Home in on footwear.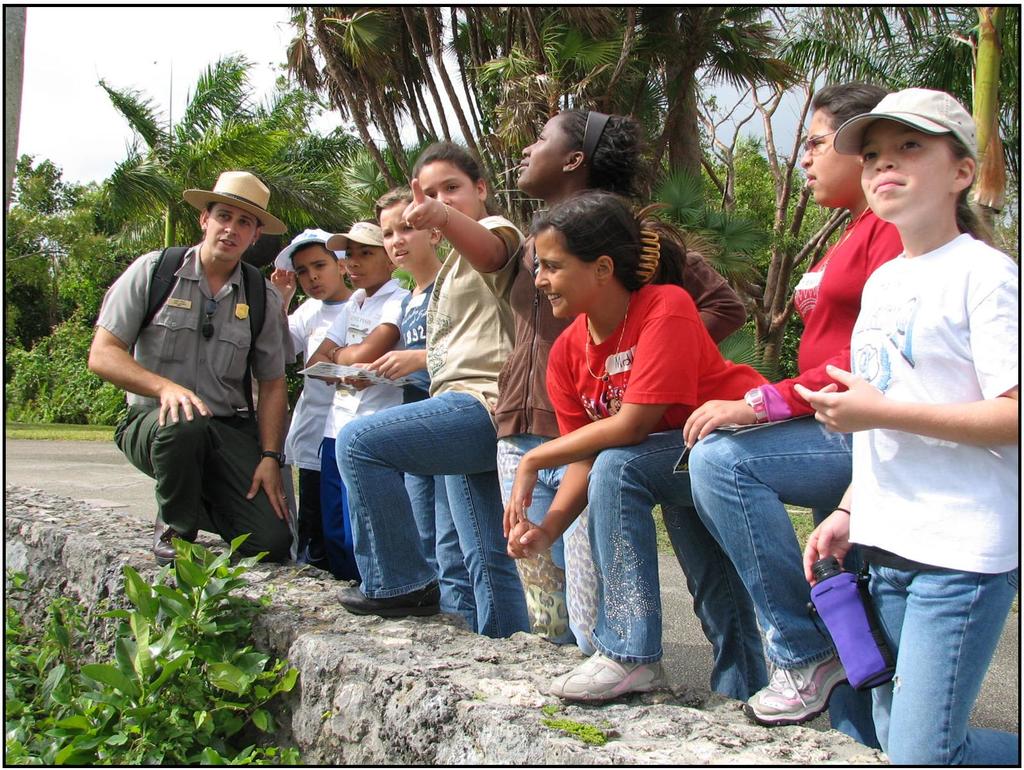
Homed in at <bbox>342, 579, 447, 623</bbox>.
